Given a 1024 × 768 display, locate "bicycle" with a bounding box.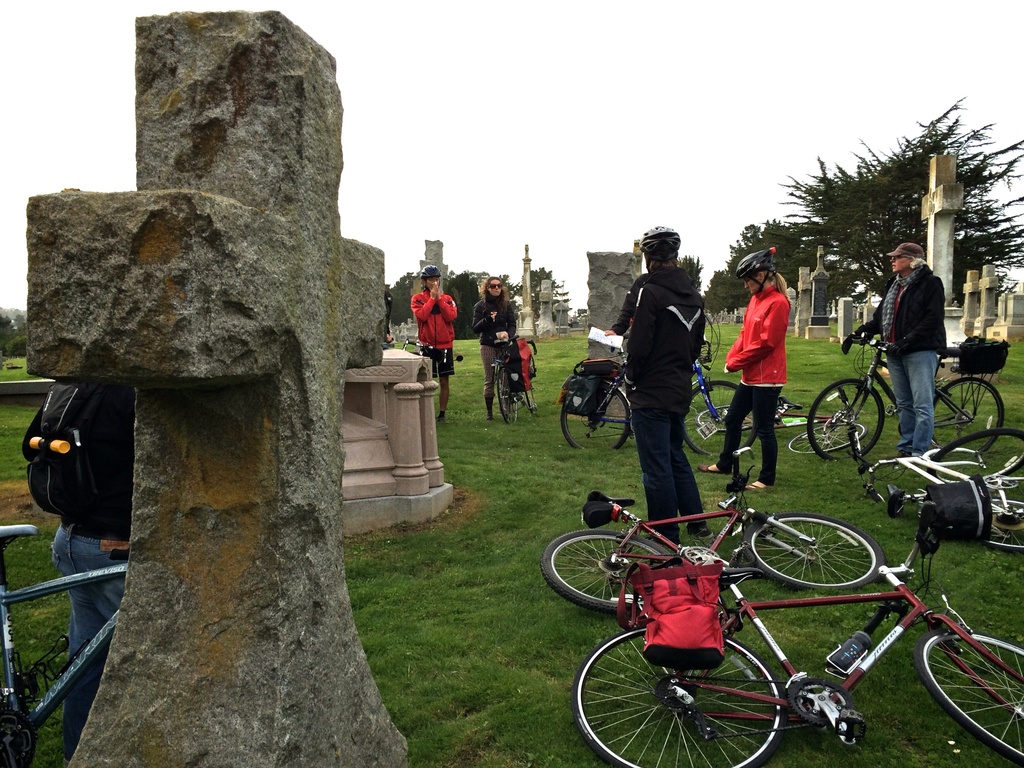
Located: detection(476, 332, 537, 428).
